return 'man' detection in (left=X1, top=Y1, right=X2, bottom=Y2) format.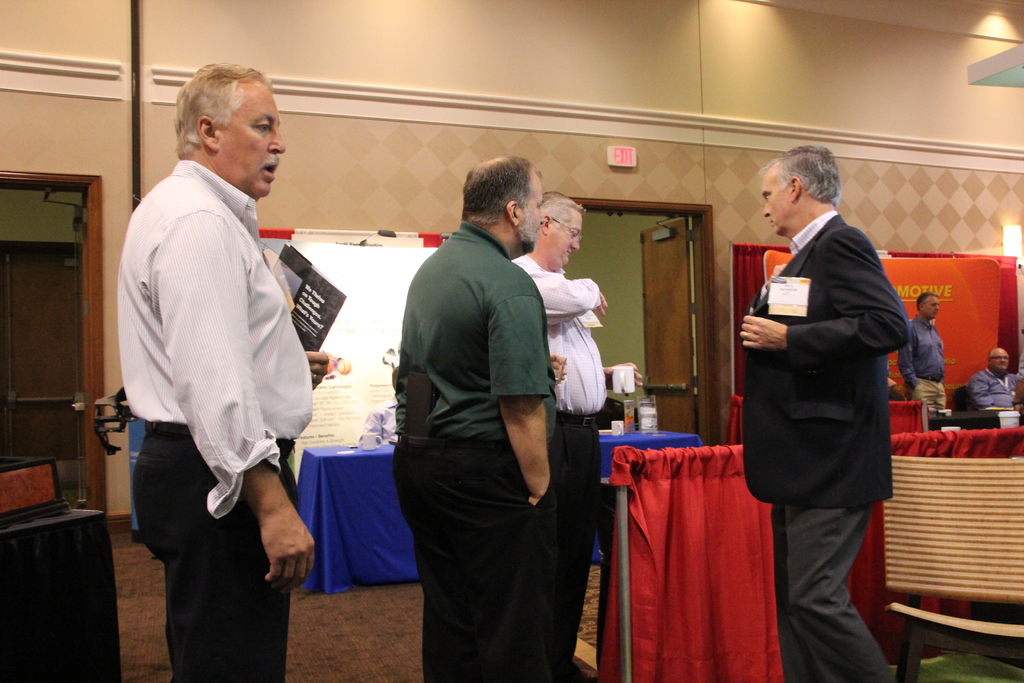
(left=733, top=143, right=909, bottom=682).
